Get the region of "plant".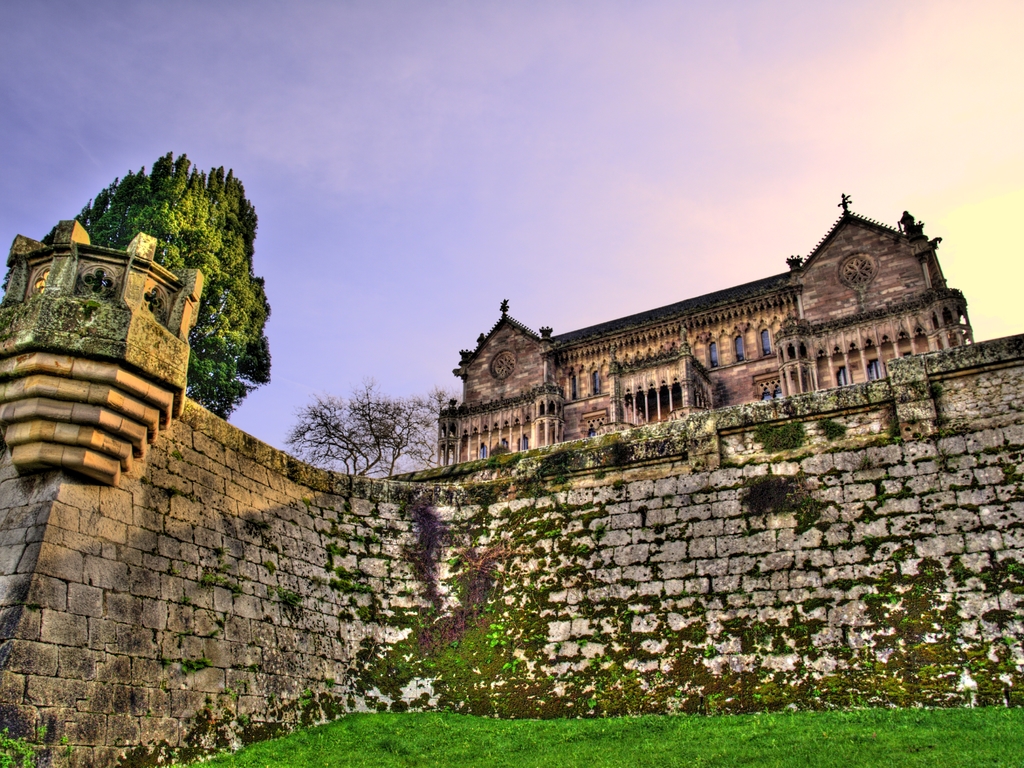
(x1=179, y1=655, x2=211, y2=678).
